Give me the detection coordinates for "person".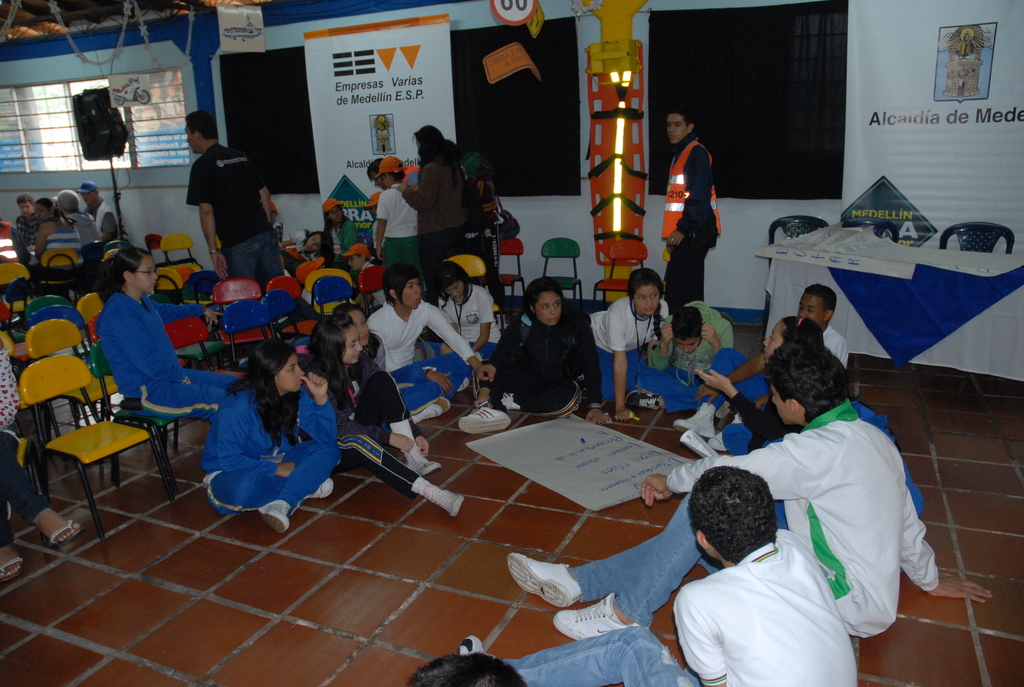
{"left": 179, "top": 328, "right": 331, "bottom": 536}.
